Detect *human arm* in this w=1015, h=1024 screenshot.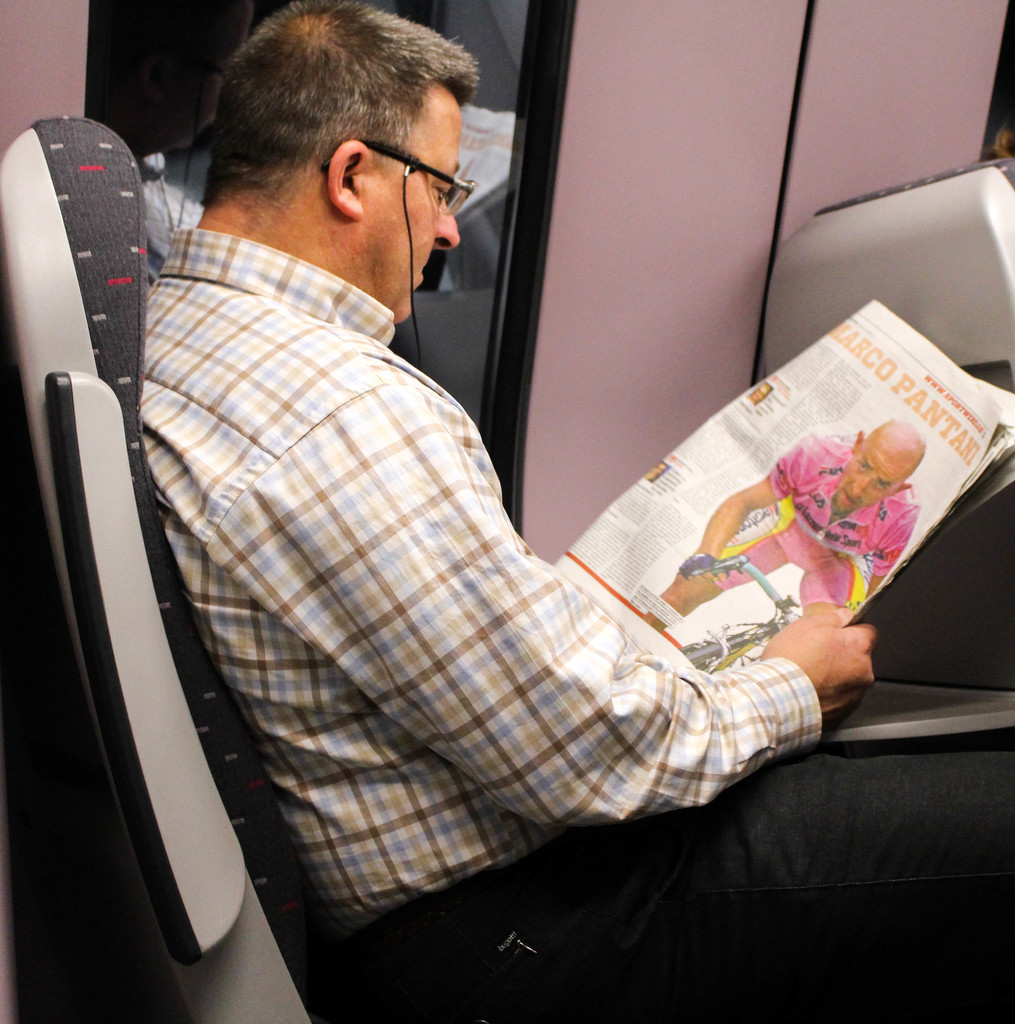
Detection: <bbox>685, 435, 810, 576</bbox>.
